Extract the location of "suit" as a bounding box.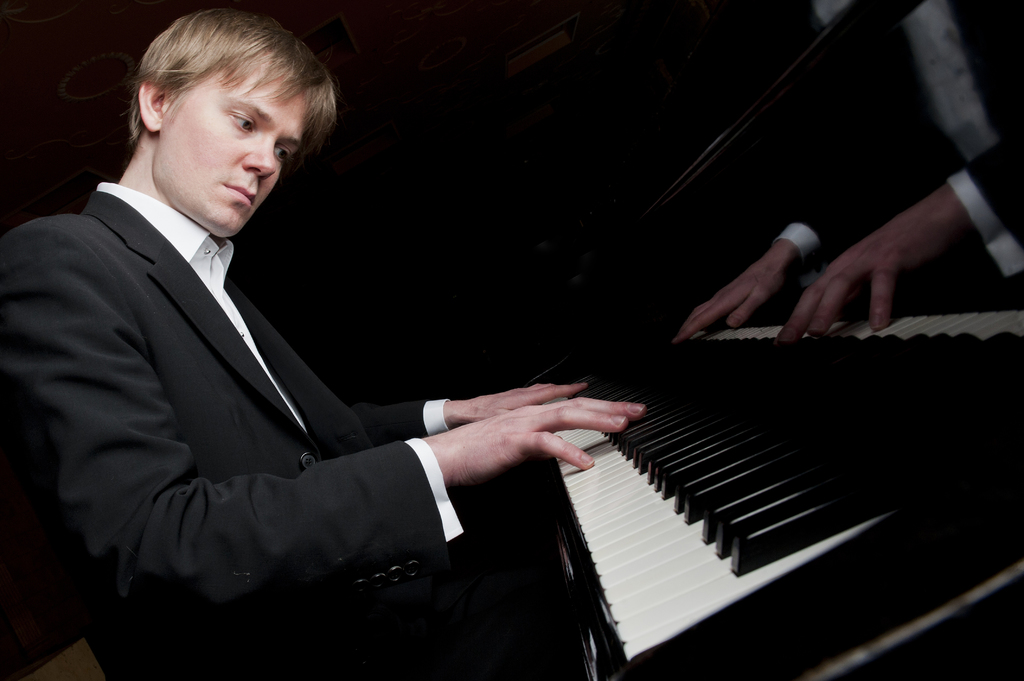
region(4, 40, 424, 627).
